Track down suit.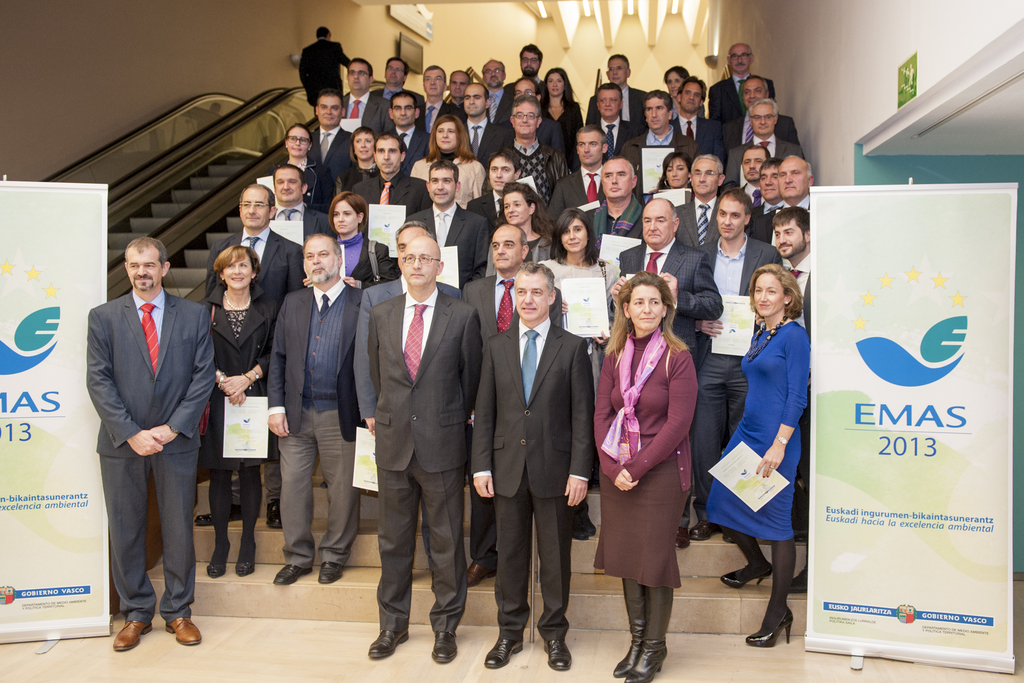
Tracked to <region>381, 122, 431, 171</region>.
